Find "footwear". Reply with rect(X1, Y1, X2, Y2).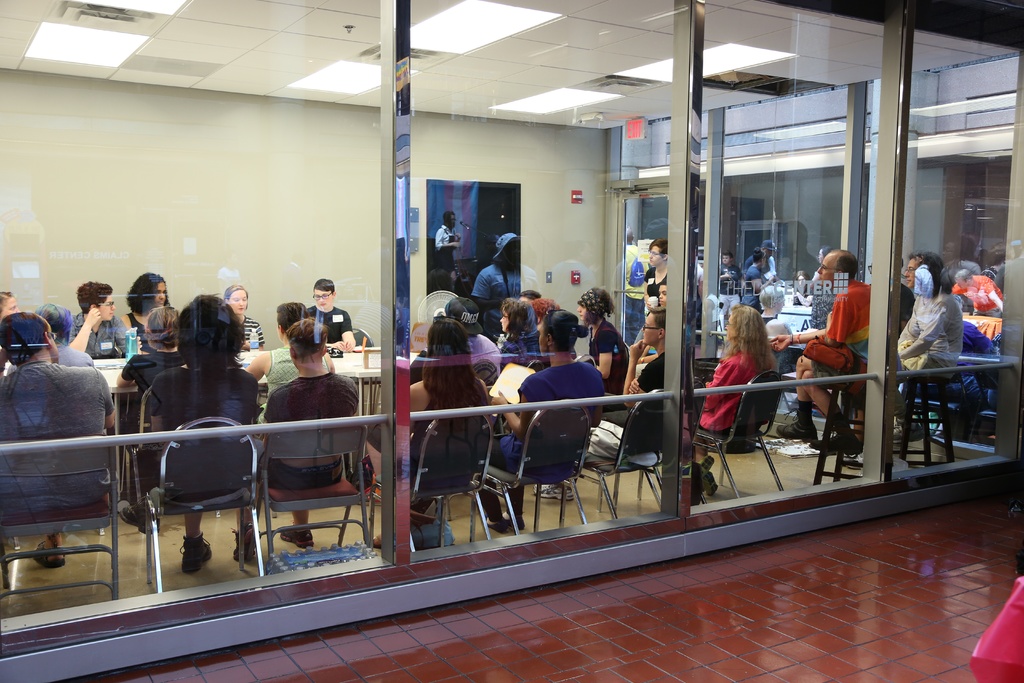
rect(34, 539, 67, 564).
